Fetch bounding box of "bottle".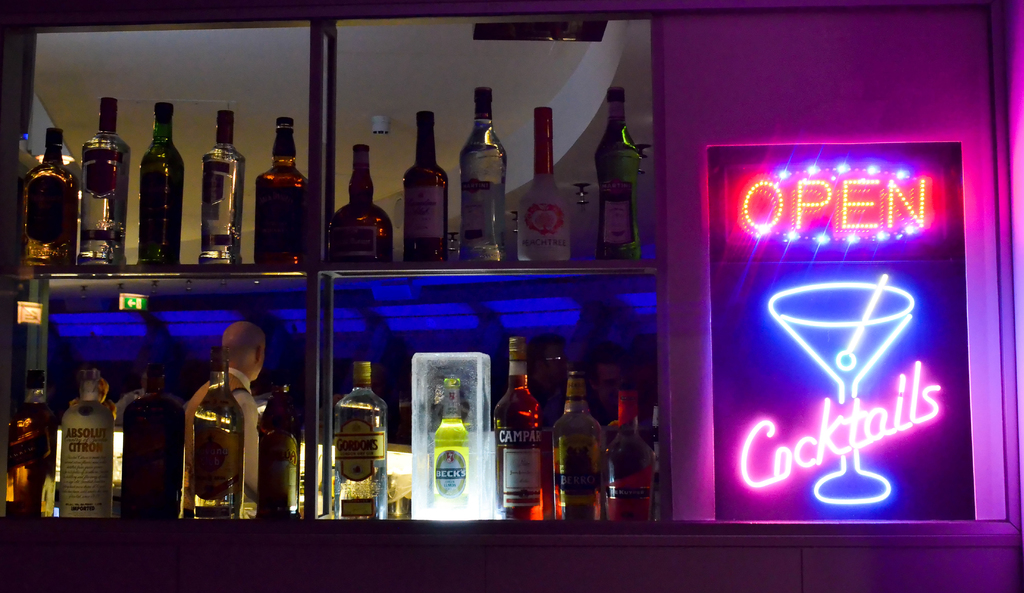
Bbox: [left=53, top=376, right=117, bottom=528].
